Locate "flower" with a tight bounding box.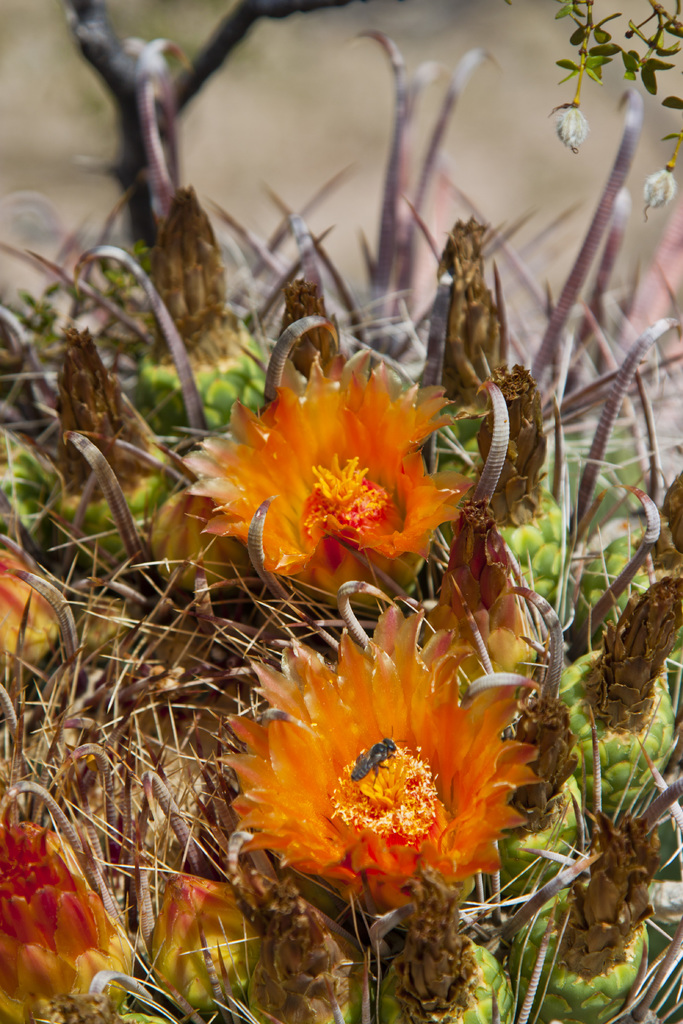
(0,825,128,1023).
